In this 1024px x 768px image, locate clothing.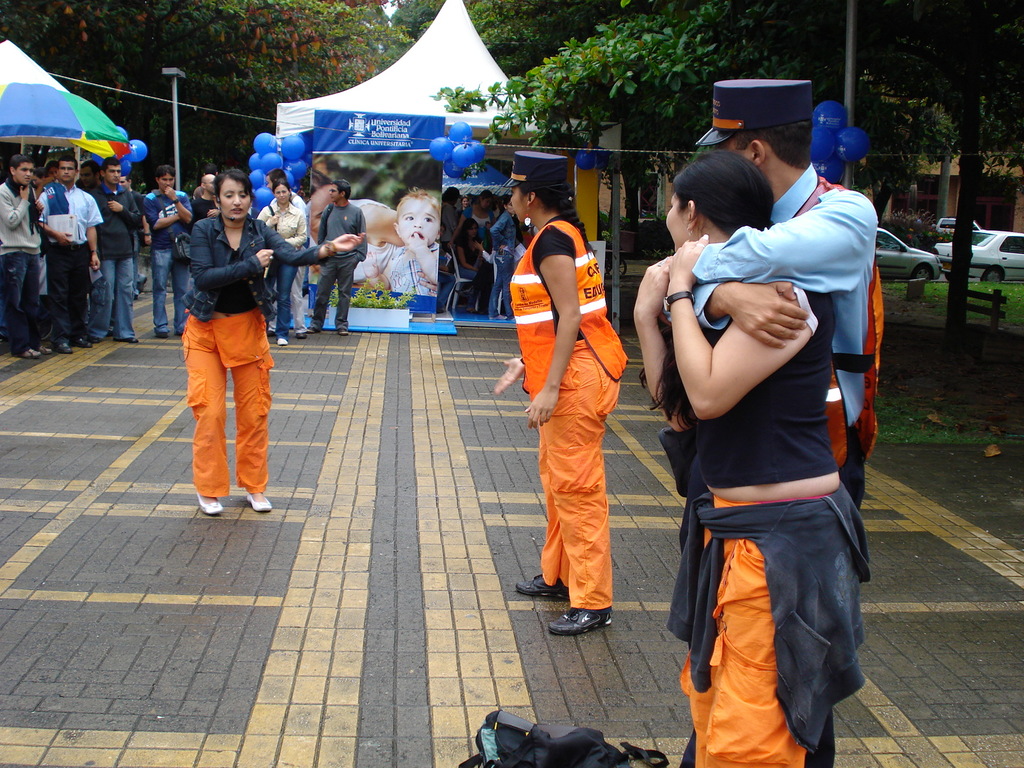
Bounding box: box=[89, 175, 143, 329].
